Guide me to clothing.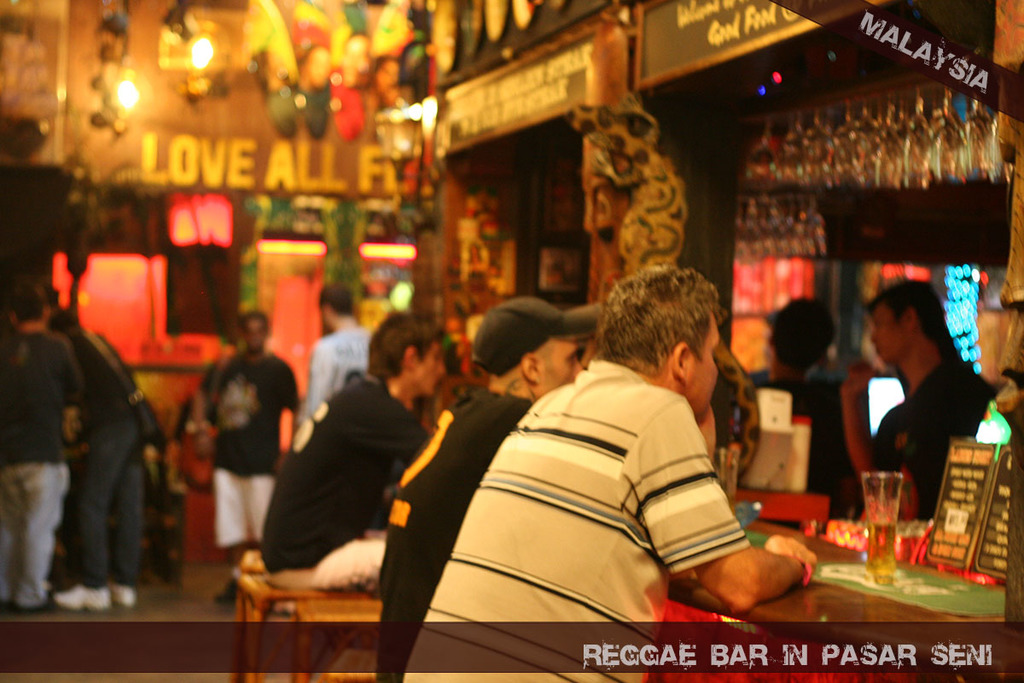
Guidance: (67, 332, 155, 604).
